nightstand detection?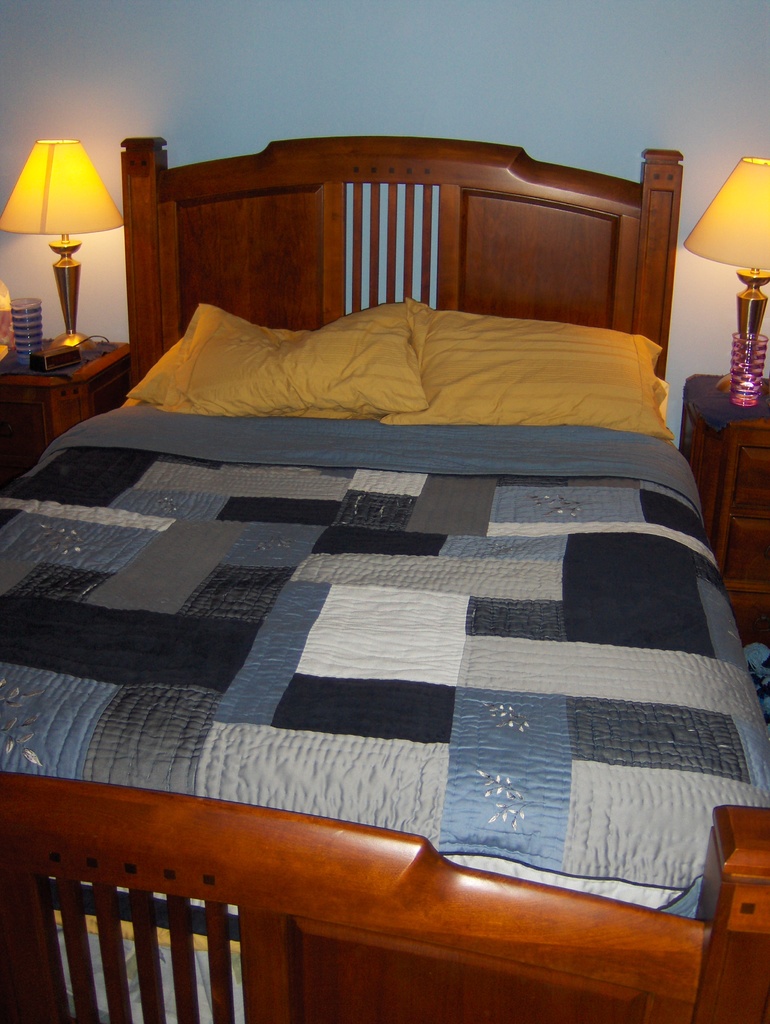
<bbox>677, 377, 769, 643</bbox>
